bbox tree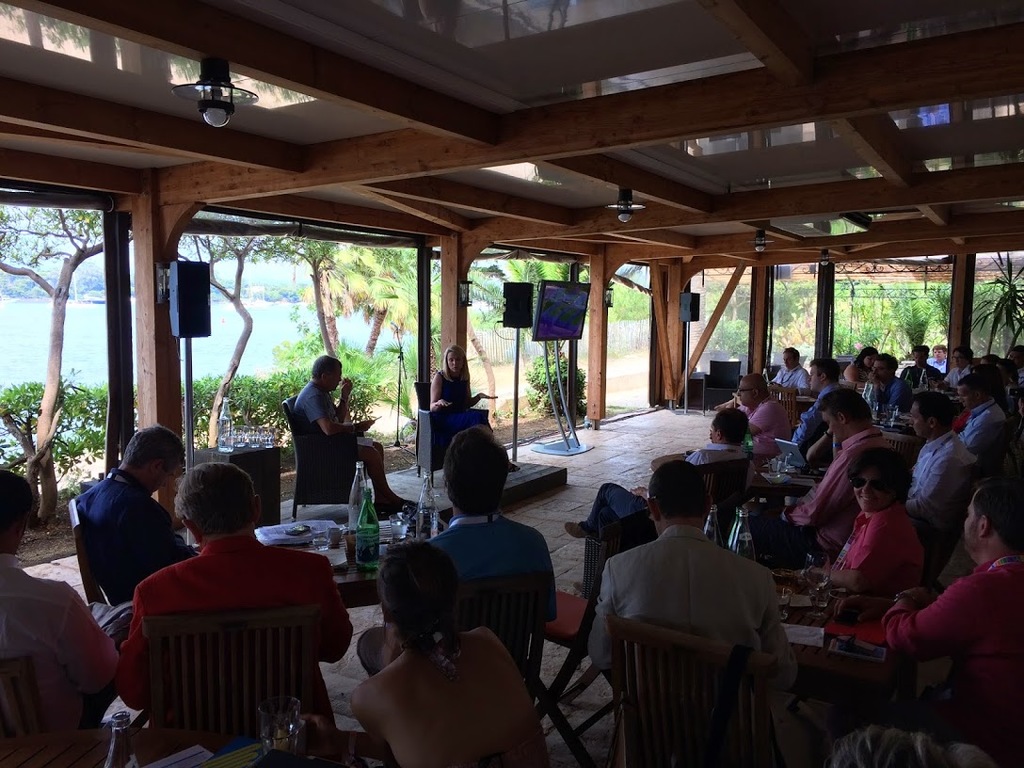
168 230 269 465
